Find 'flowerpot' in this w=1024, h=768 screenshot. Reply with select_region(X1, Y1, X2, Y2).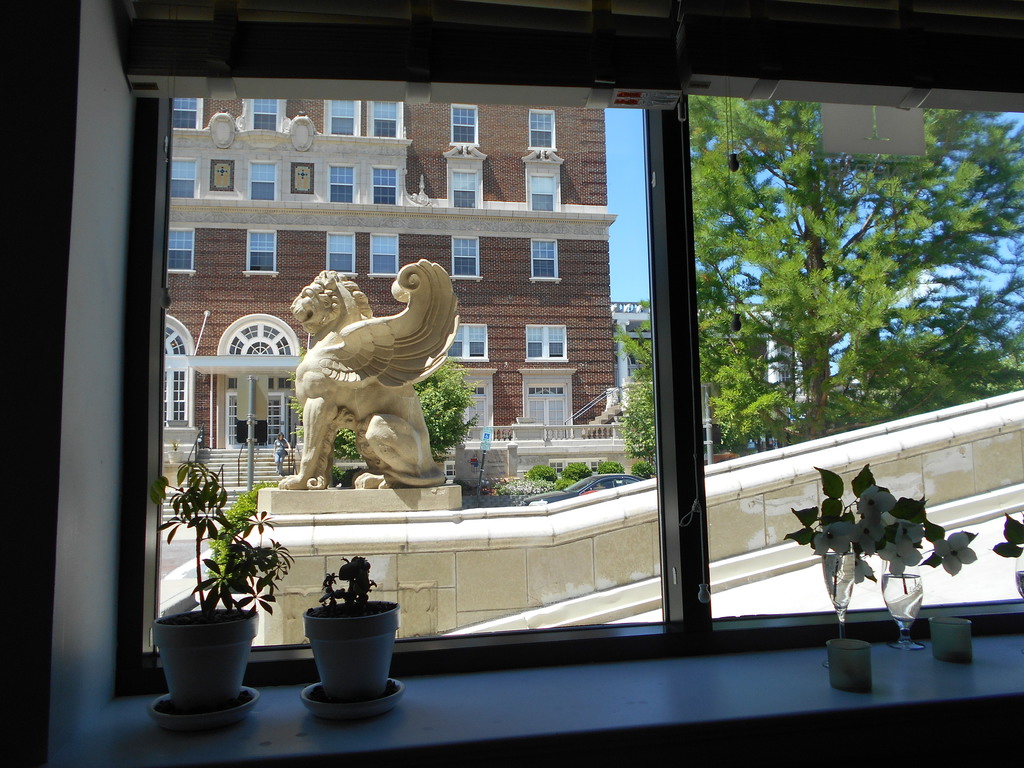
select_region(821, 552, 858, 631).
